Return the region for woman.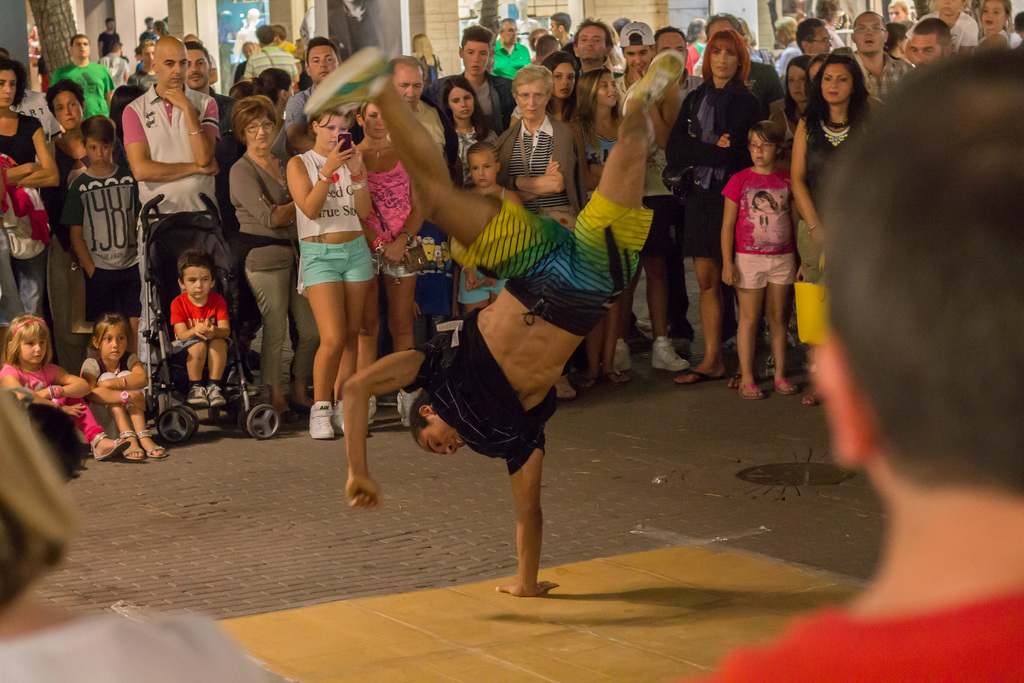
crop(227, 95, 321, 421).
